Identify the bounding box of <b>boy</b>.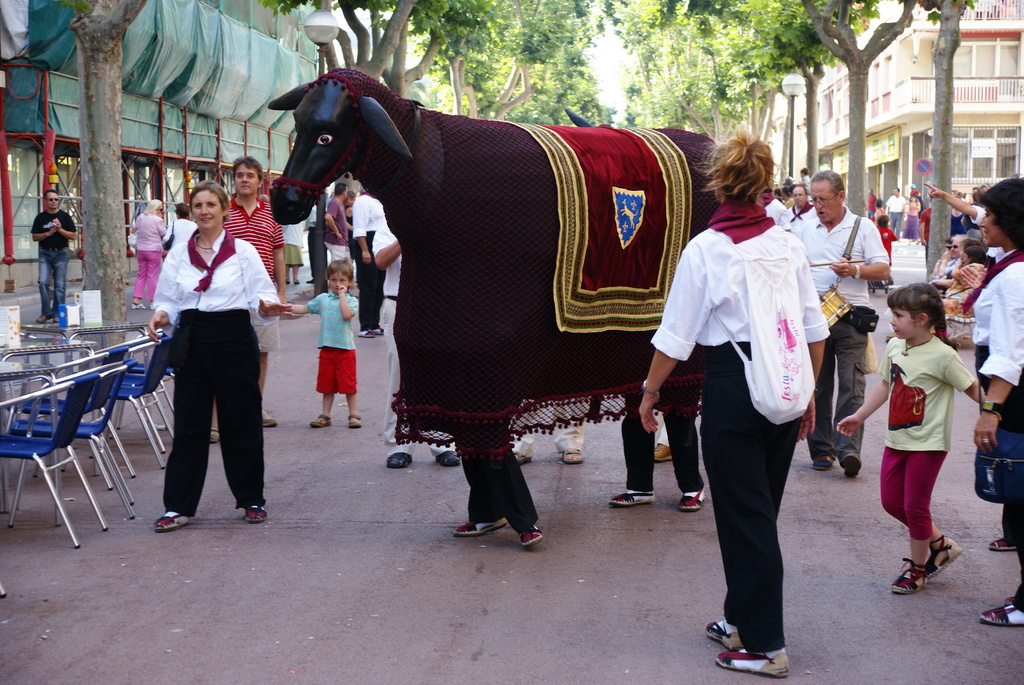
x1=287, y1=255, x2=362, y2=434.
